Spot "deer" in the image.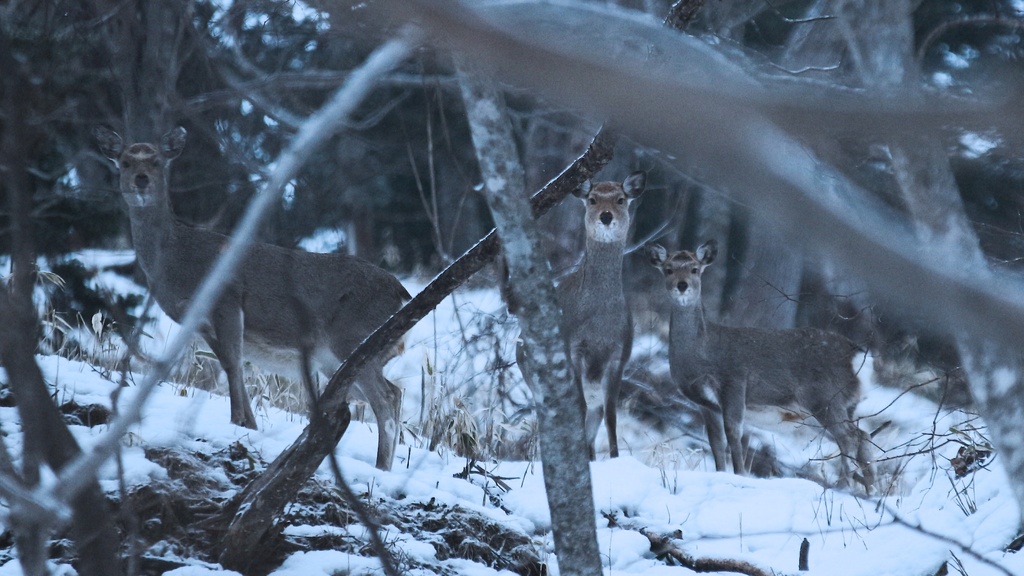
"deer" found at (x1=650, y1=238, x2=873, y2=500).
